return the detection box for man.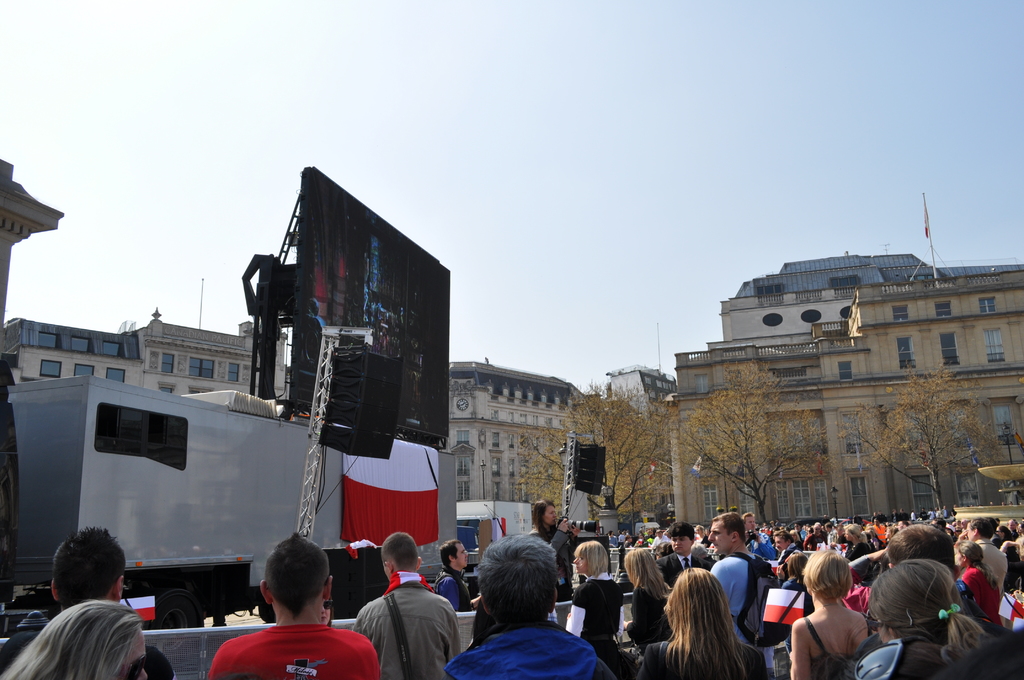
50/526/176/679.
